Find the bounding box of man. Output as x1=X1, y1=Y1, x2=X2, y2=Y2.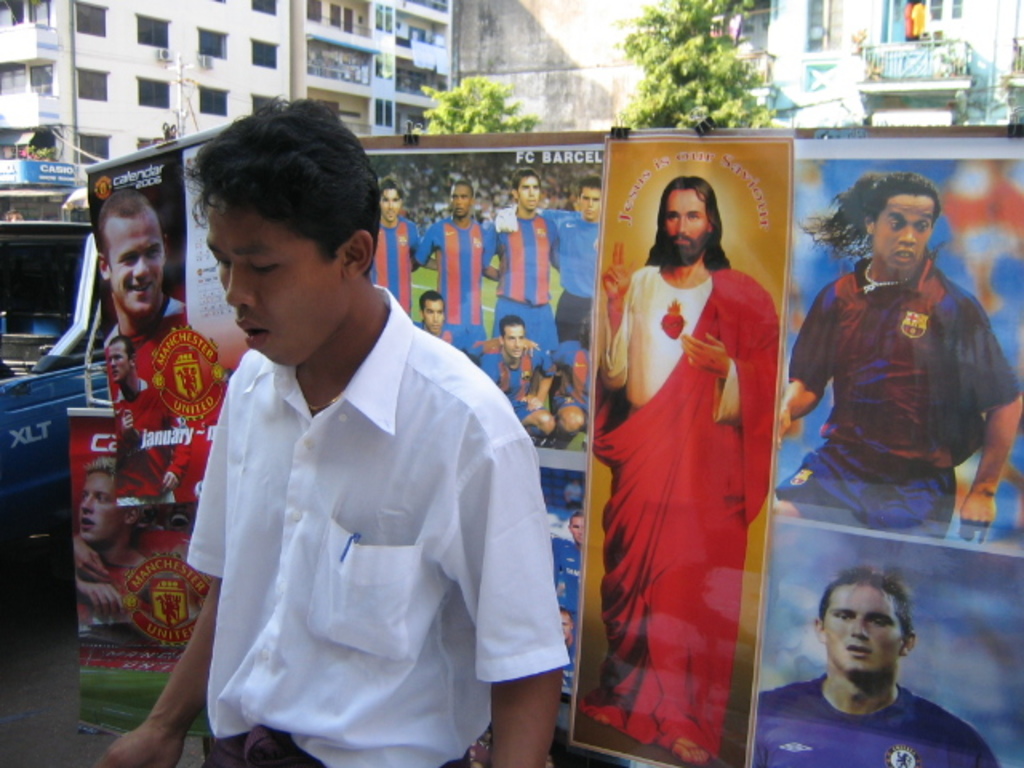
x1=750, y1=562, x2=1002, y2=766.
